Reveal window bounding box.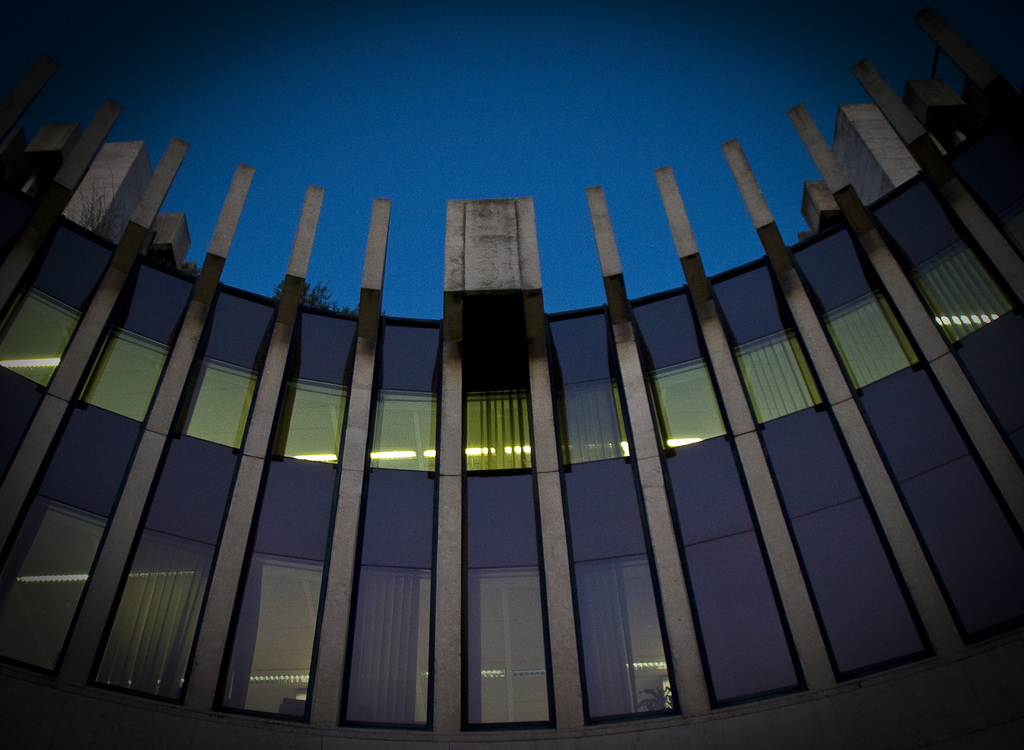
Revealed: bbox=(0, 281, 86, 395).
